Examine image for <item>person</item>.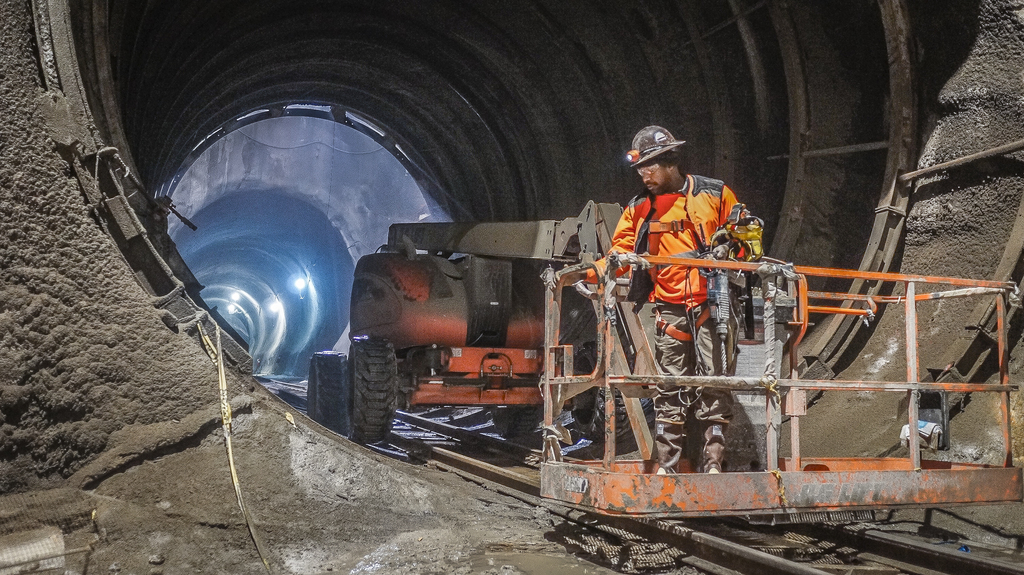
Examination result: bbox=[582, 129, 817, 459].
